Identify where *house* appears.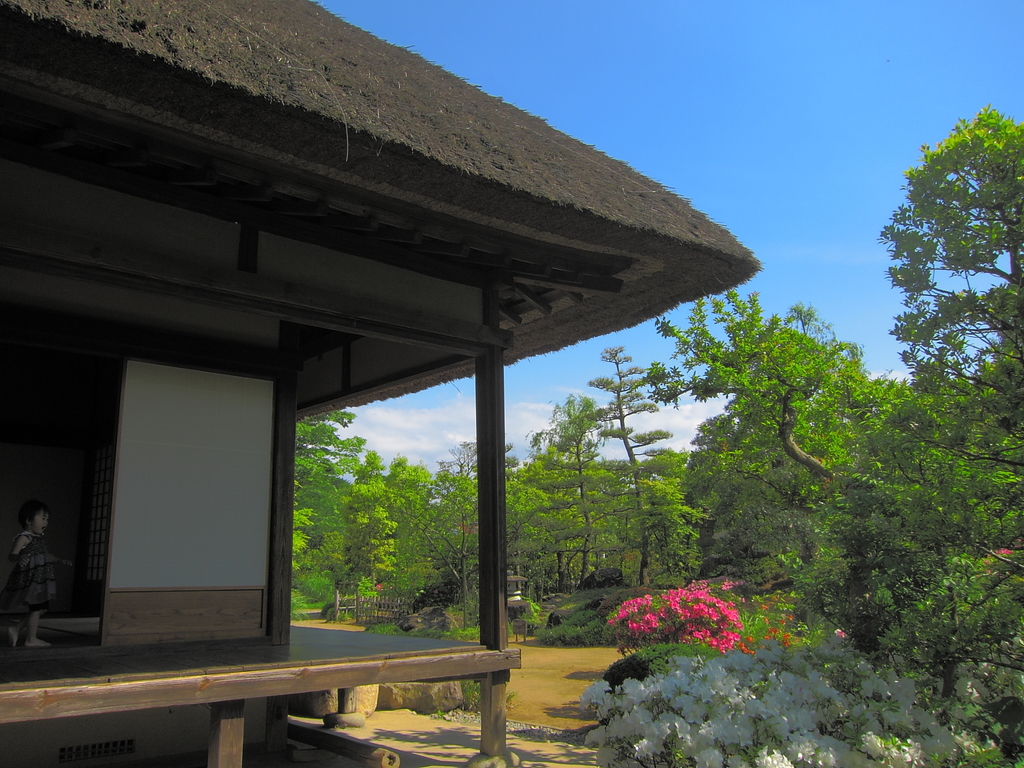
Appears at [0,0,775,767].
